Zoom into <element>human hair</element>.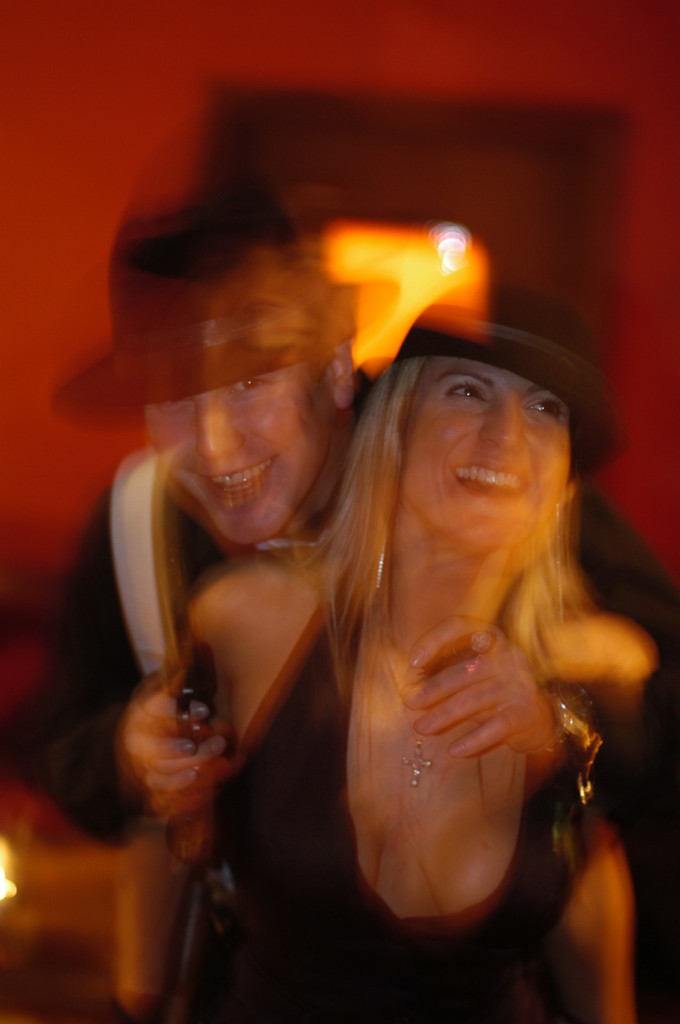
Zoom target: x1=273 y1=348 x2=426 y2=668.
